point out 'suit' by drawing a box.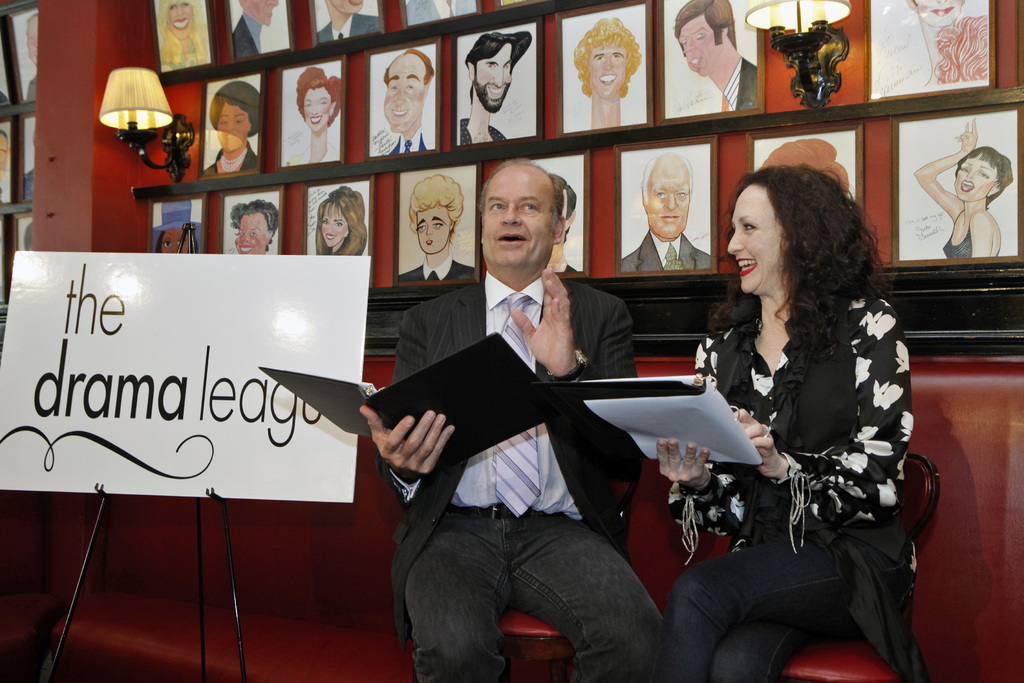
Rect(232, 17, 261, 63).
